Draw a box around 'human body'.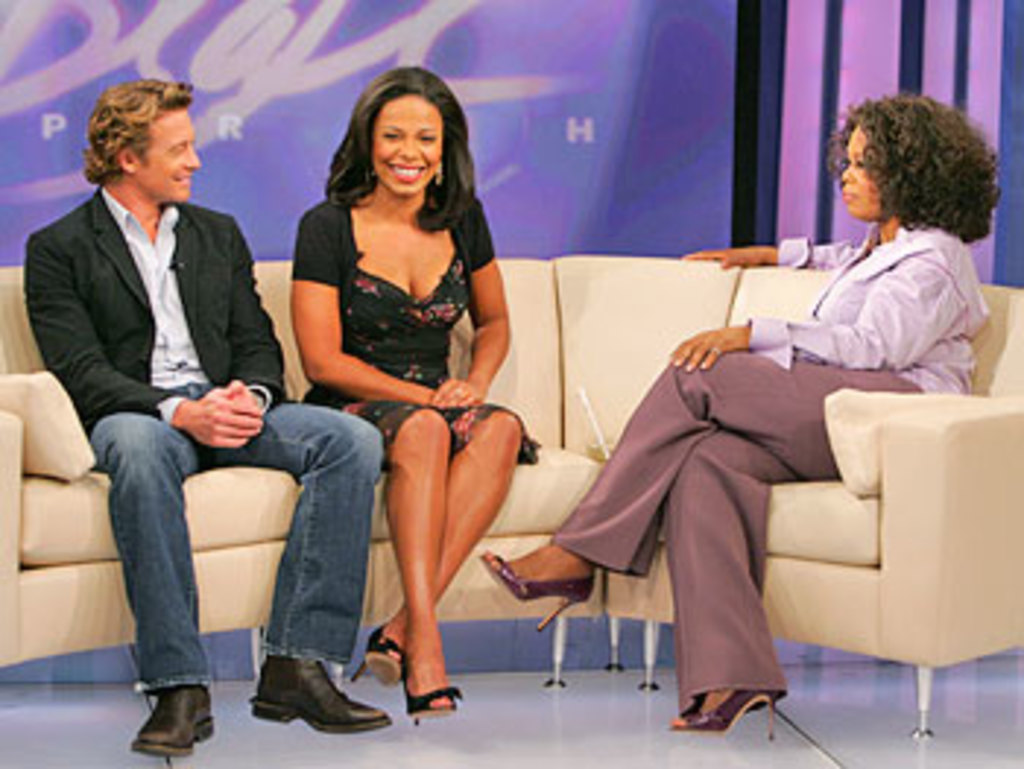
detection(41, 187, 389, 760).
